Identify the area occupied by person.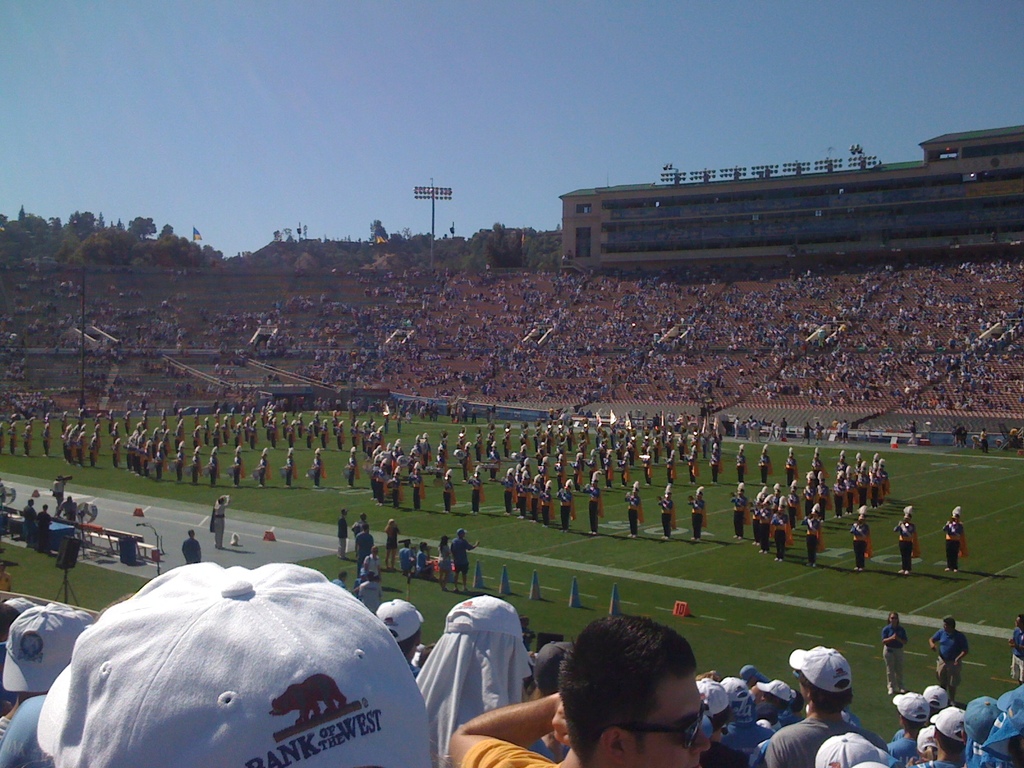
Area: l=783, t=445, r=799, b=483.
